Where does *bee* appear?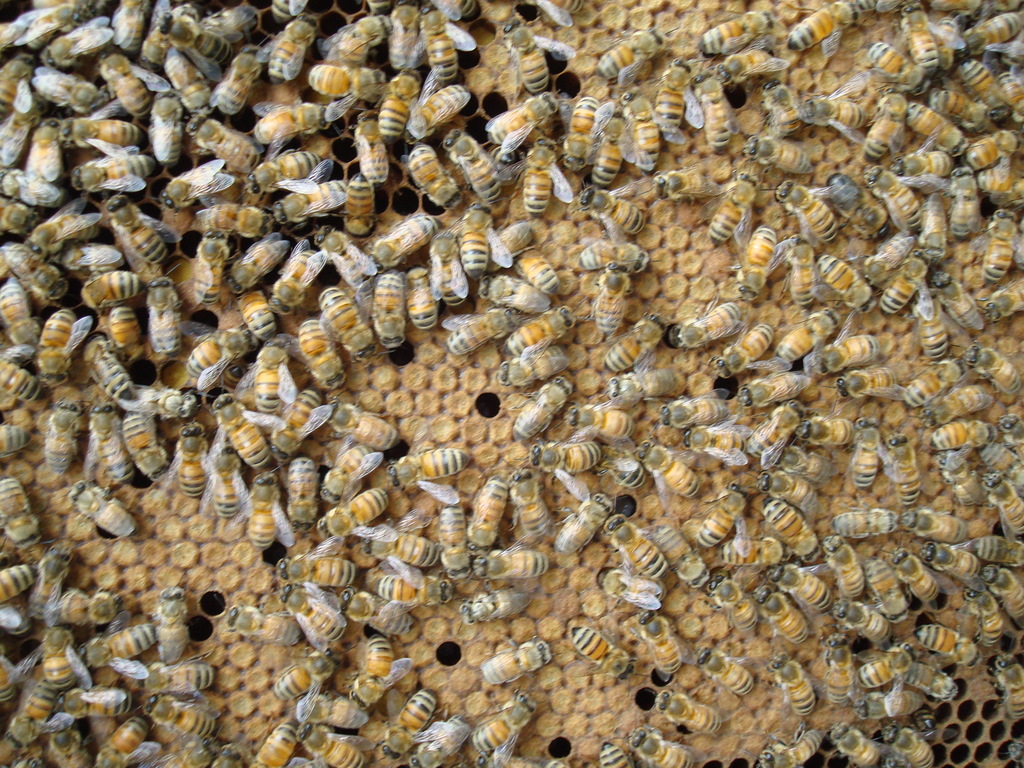
Appears at [807,411,843,451].
